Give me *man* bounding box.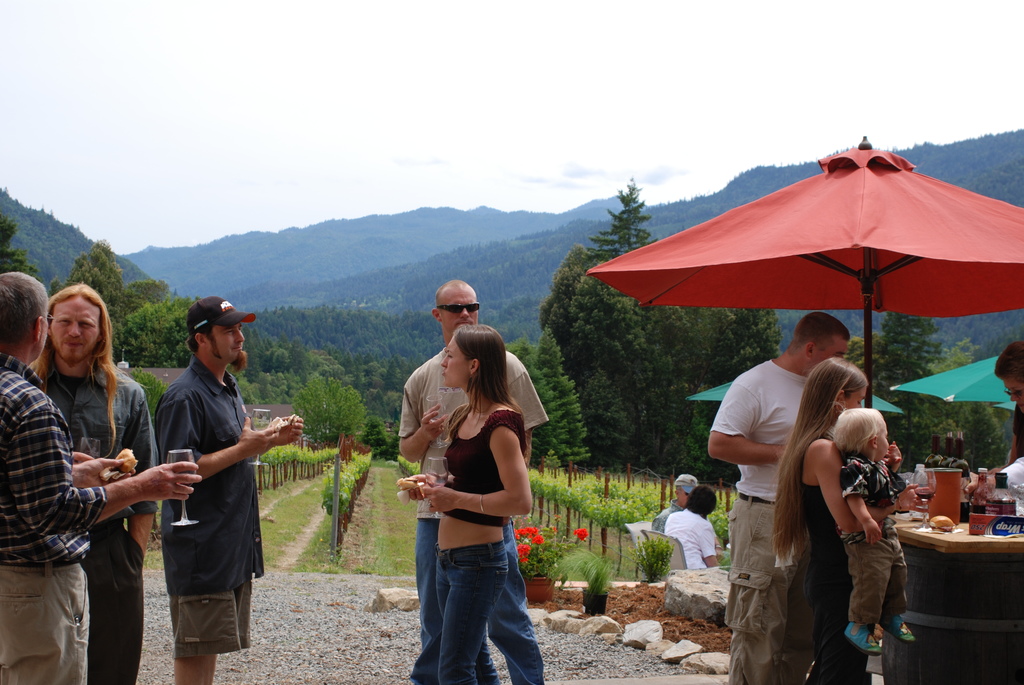
<bbox>34, 284, 163, 684</bbox>.
